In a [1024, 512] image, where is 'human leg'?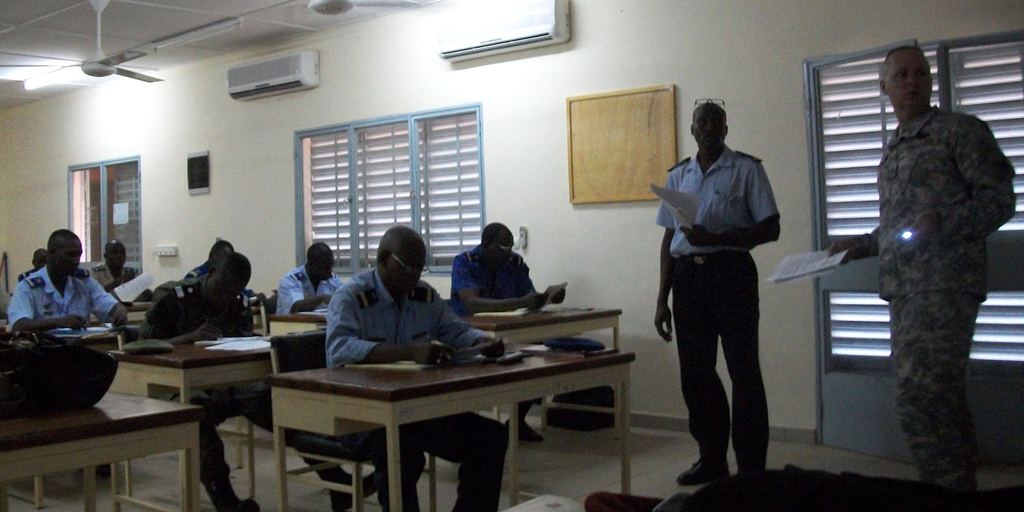
724 263 764 479.
